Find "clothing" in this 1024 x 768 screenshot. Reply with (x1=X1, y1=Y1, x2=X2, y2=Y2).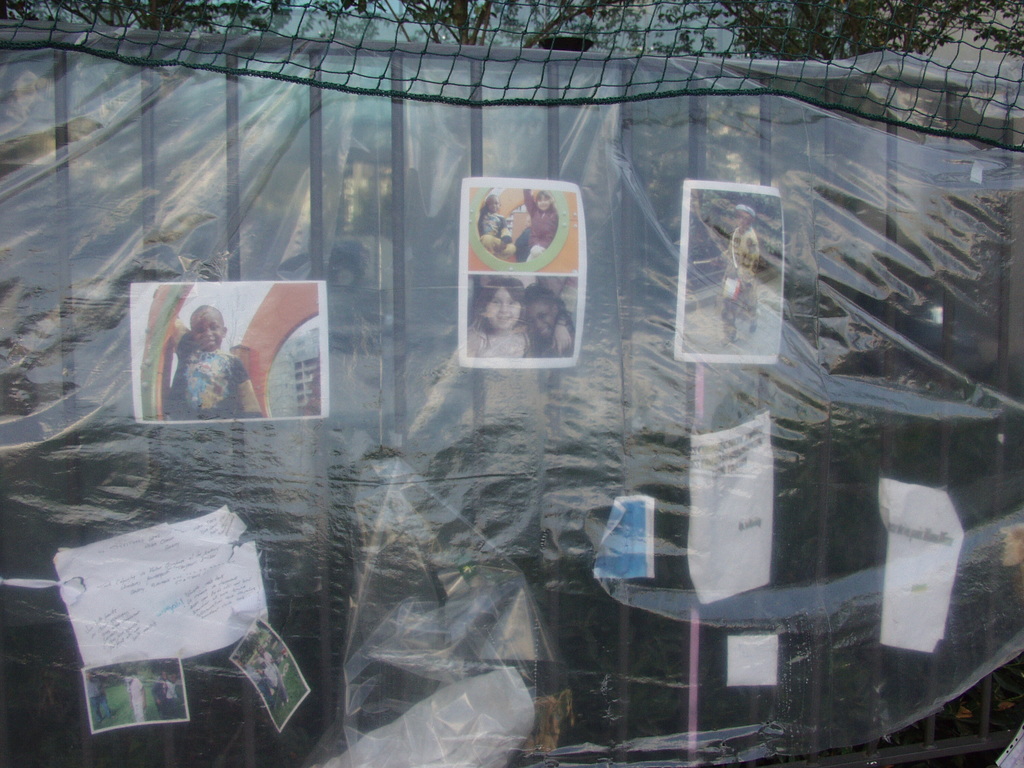
(x1=164, y1=332, x2=252, y2=417).
